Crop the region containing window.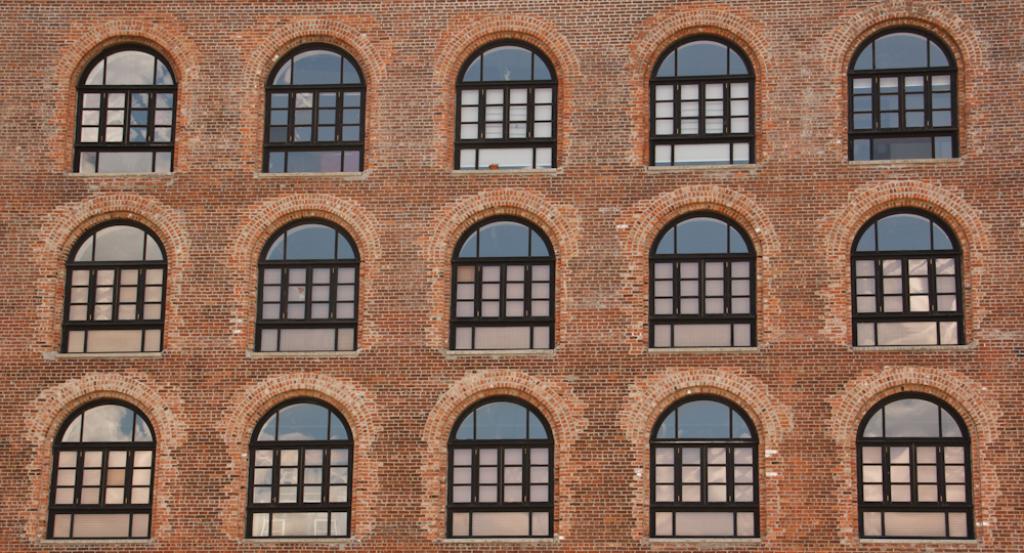
Crop region: (left=852, top=386, right=972, bottom=545).
